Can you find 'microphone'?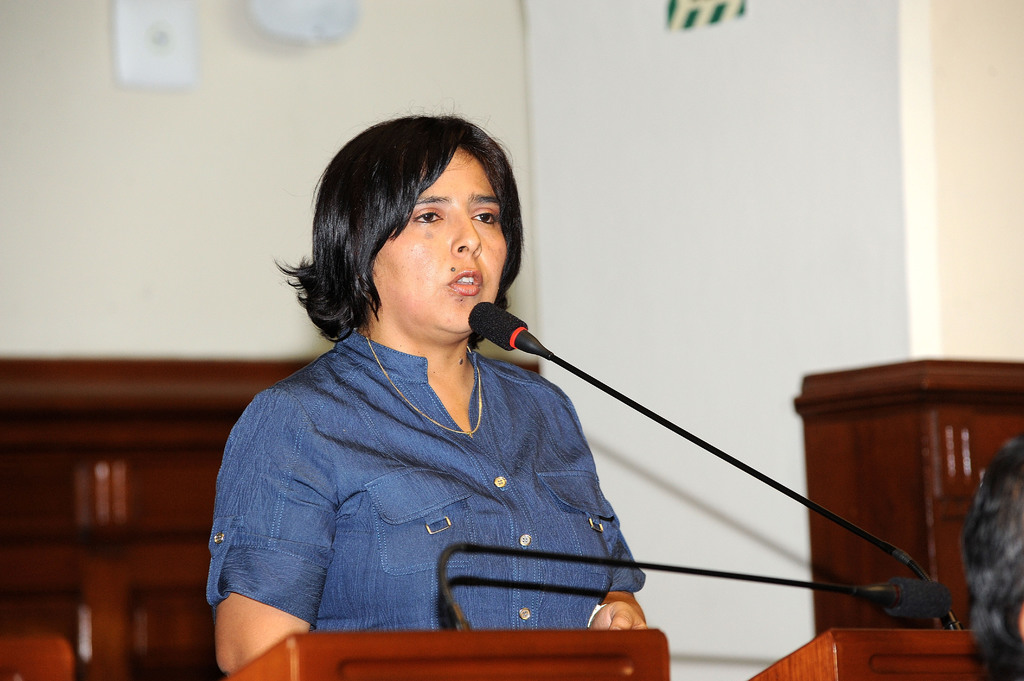
Yes, bounding box: Rect(458, 296, 541, 362).
